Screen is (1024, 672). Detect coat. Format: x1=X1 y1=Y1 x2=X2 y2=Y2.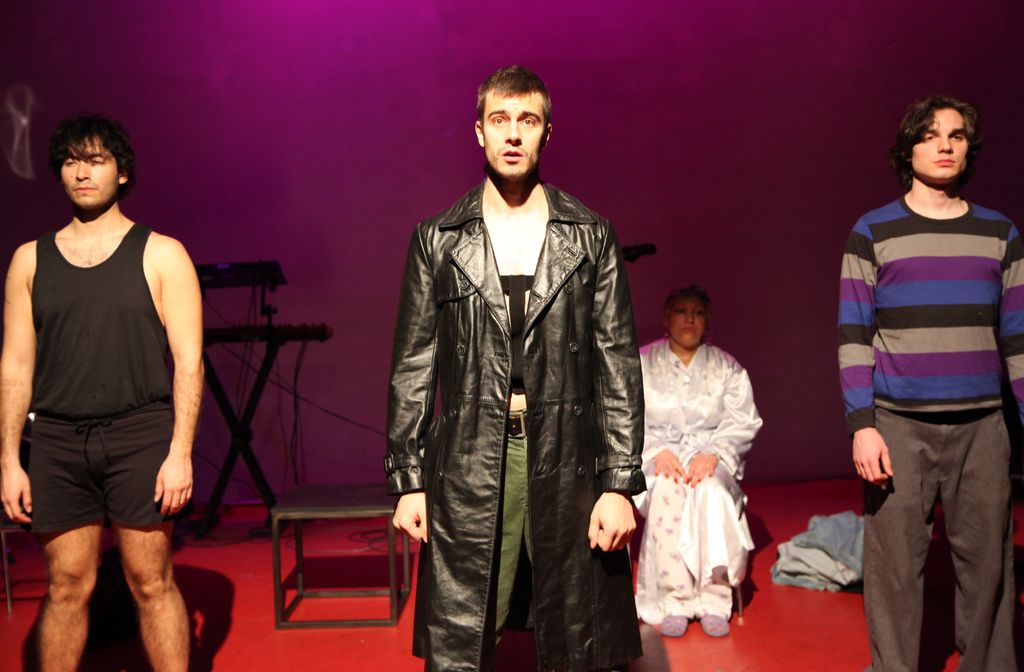
x1=396 y1=112 x2=638 y2=625.
